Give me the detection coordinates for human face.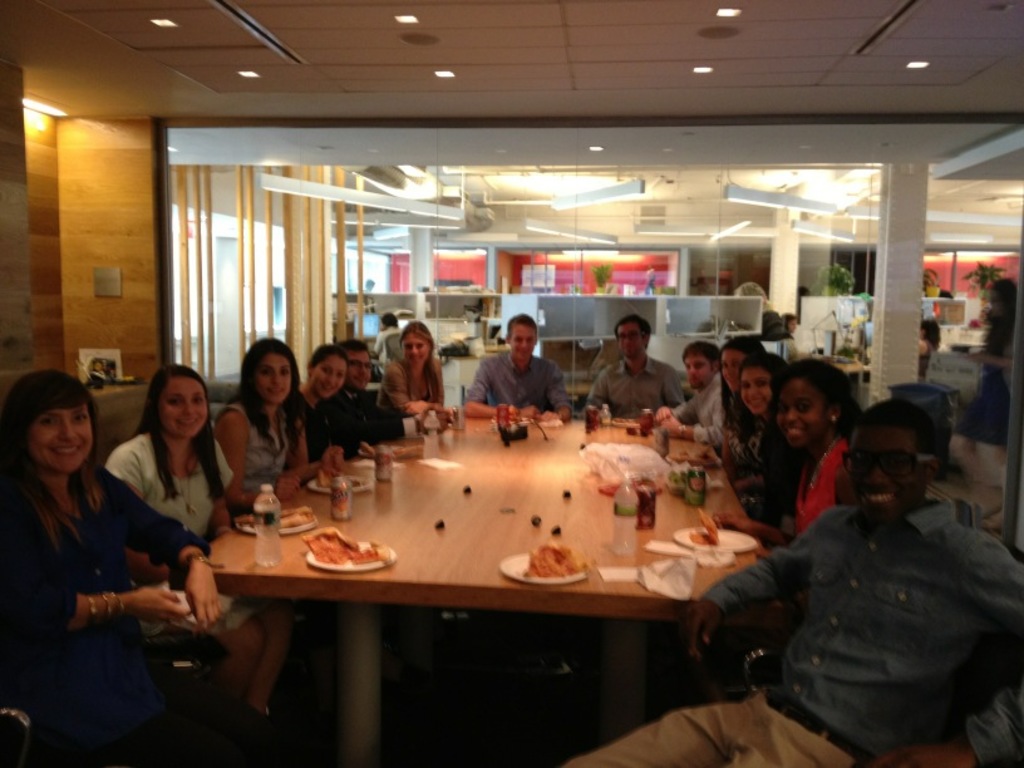
256/350/290/403.
